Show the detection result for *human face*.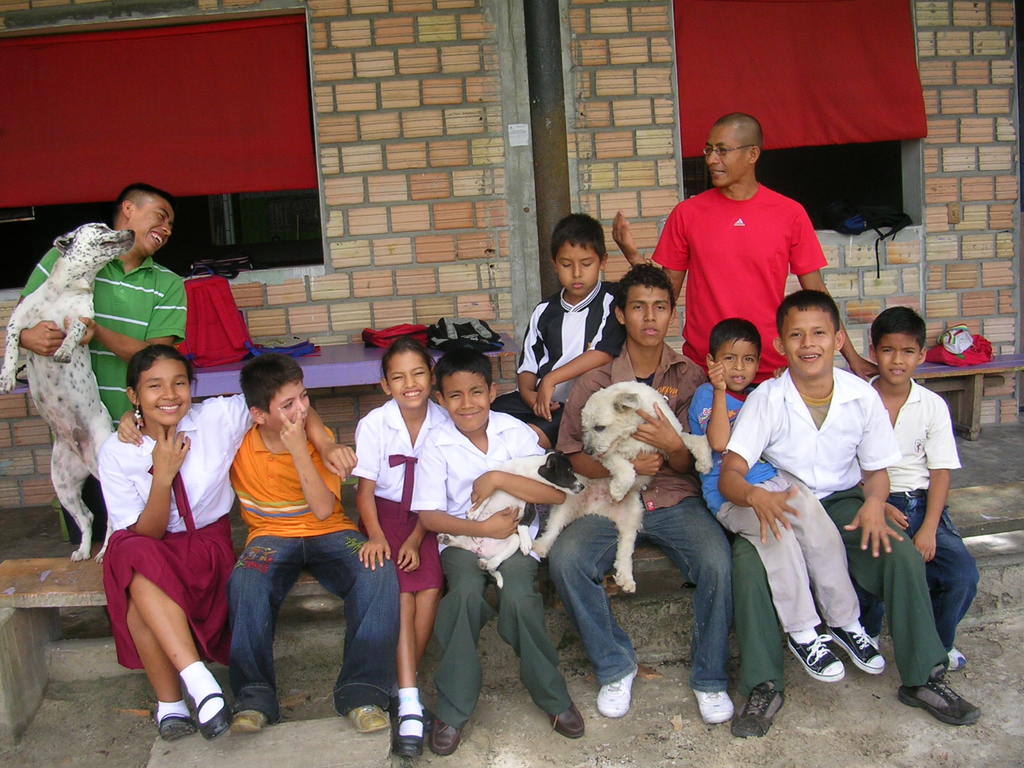
{"x1": 139, "y1": 360, "x2": 192, "y2": 428}.
